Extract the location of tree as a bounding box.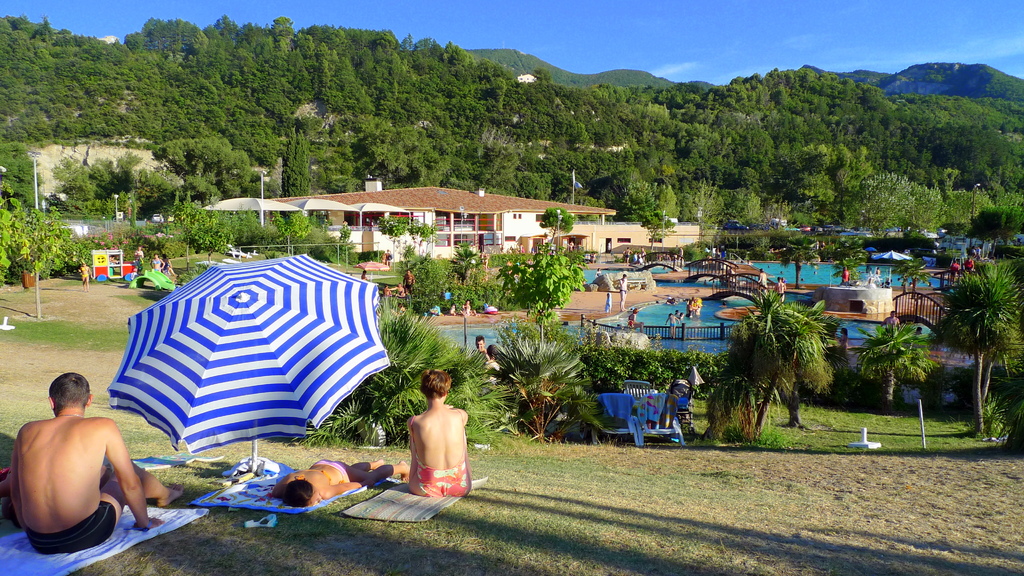
{"x1": 930, "y1": 227, "x2": 1014, "y2": 421}.
